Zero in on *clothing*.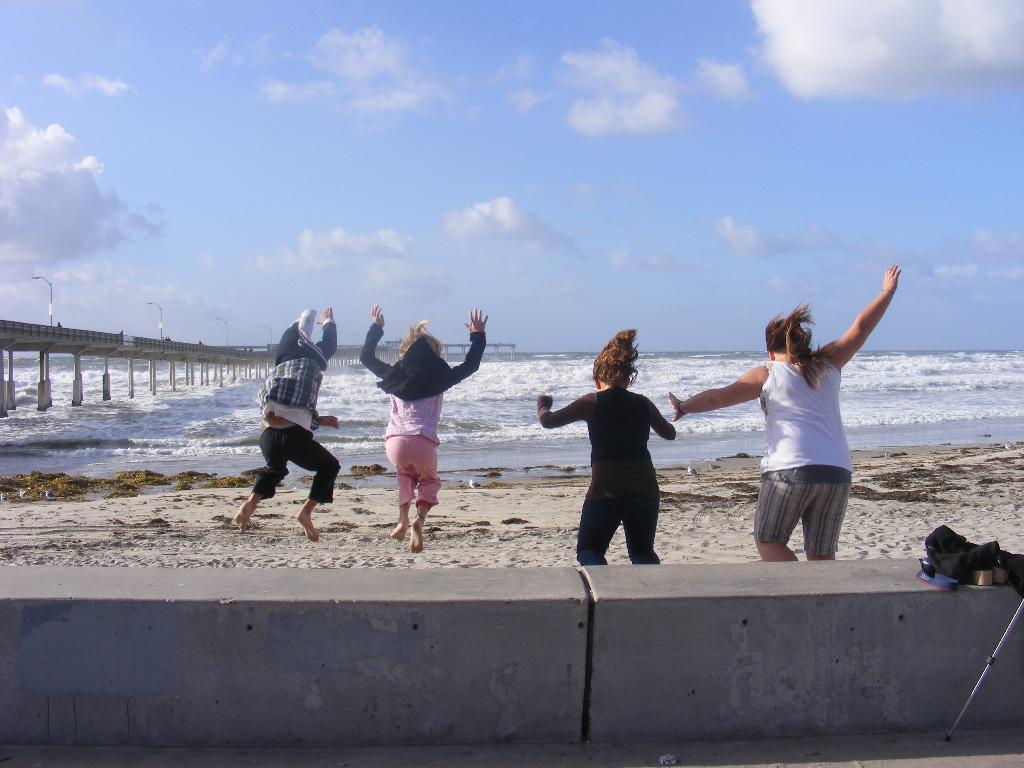
Zeroed in: rect(542, 381, 673, 569).
